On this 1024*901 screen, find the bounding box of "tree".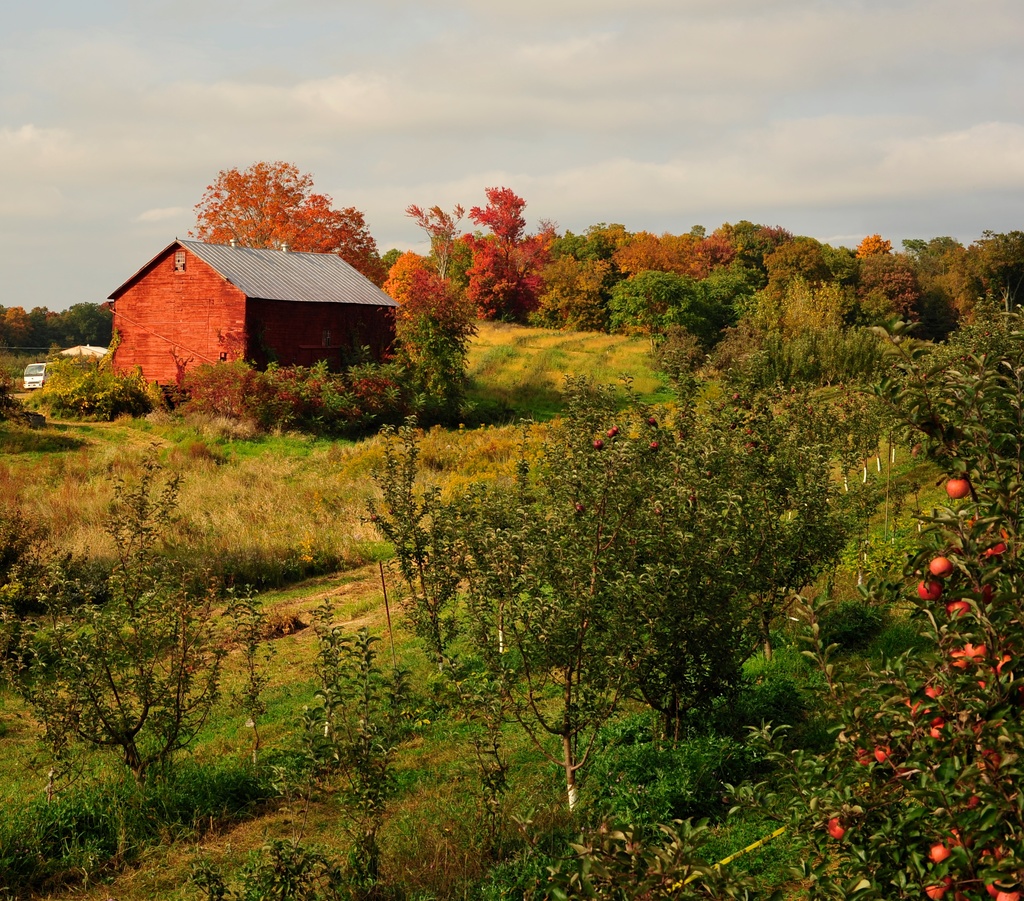
Bounding box: select_region(391, 241, 479, 404).
